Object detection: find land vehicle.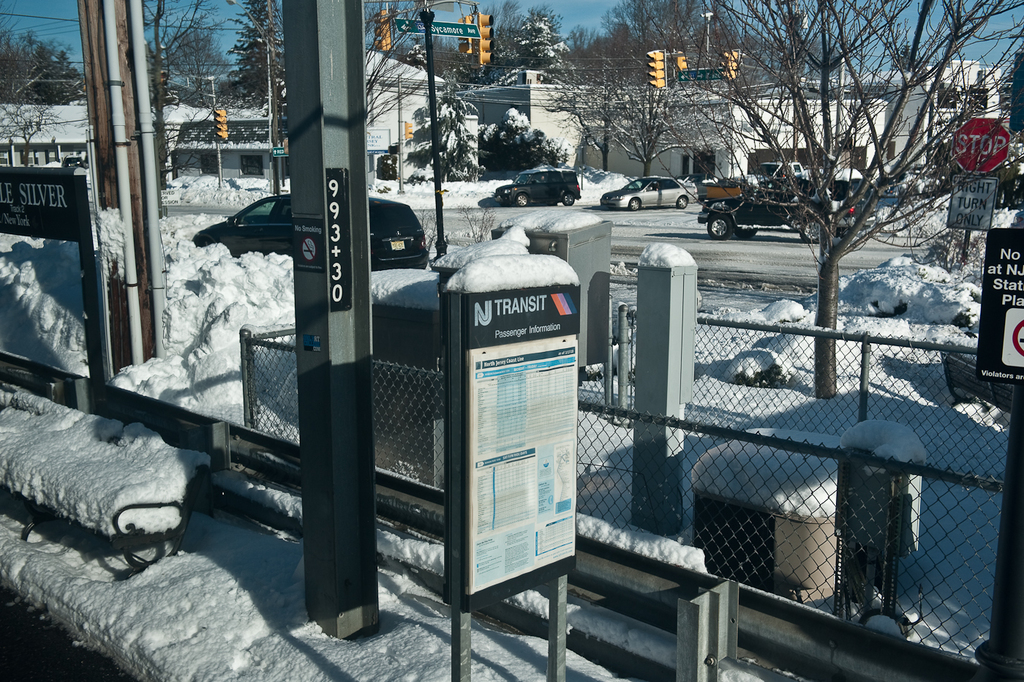
box=[600, 176, 696, 212].
